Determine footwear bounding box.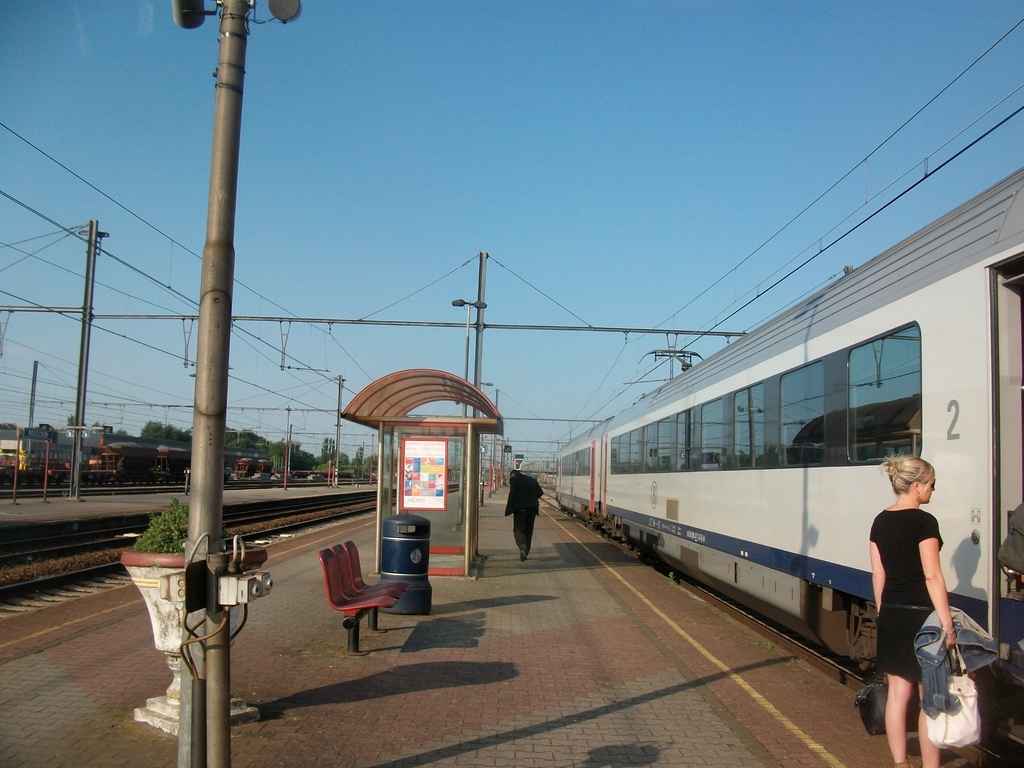
Determined: x1=518 y1=547 x2=523 y2=554.
